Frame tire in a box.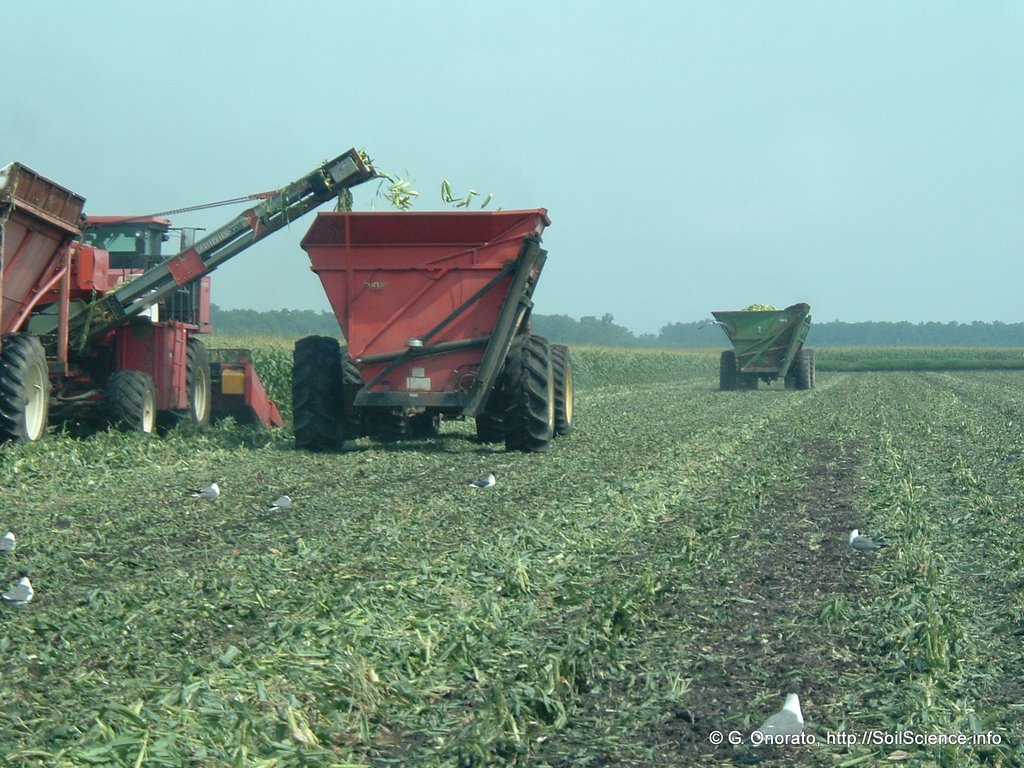
<box>552,344,575,438</box>.
